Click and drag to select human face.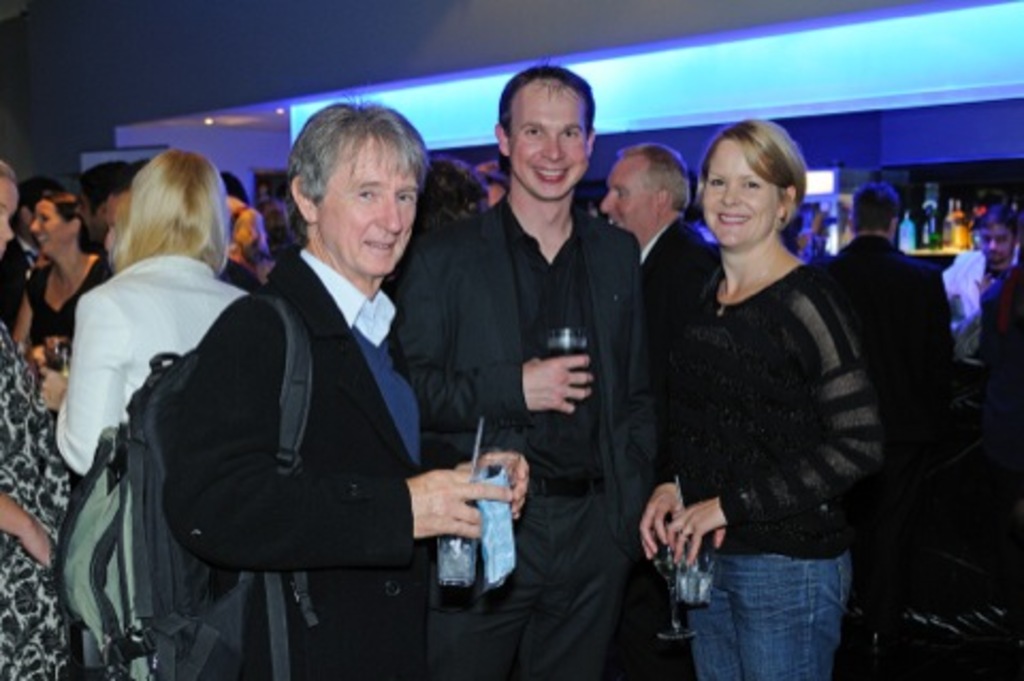
Selection: (x1=30, y1=201, x2=64, y2=254).
